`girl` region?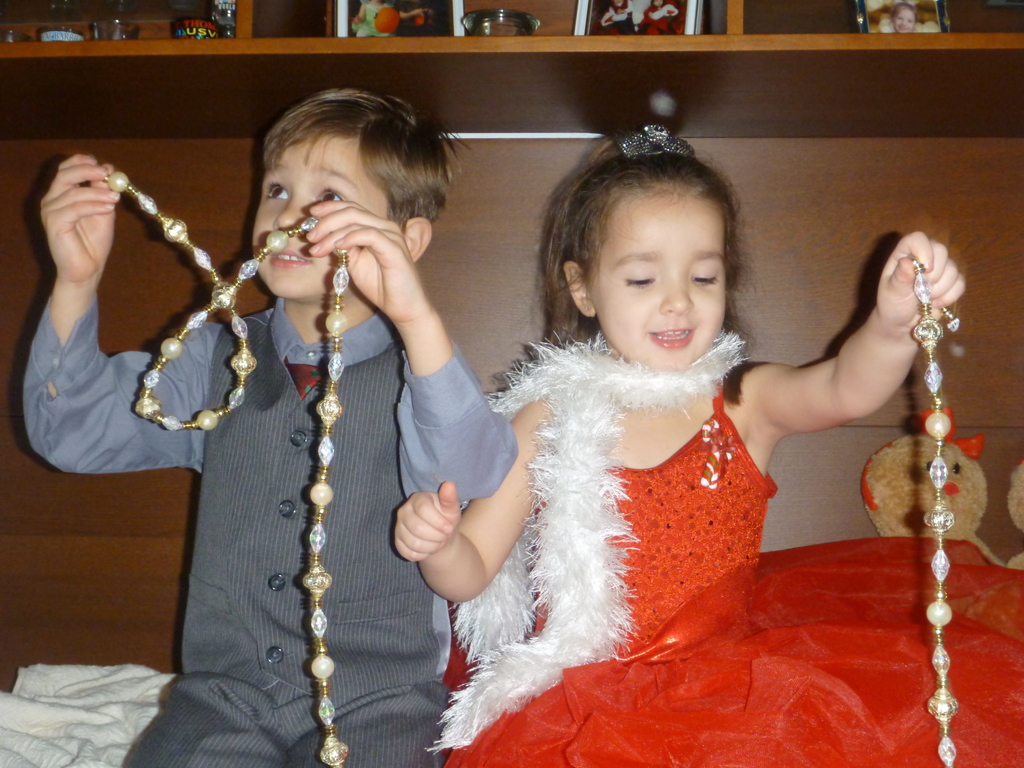
pyautogui.locateOnScreen(351, 0, 422, 36)
